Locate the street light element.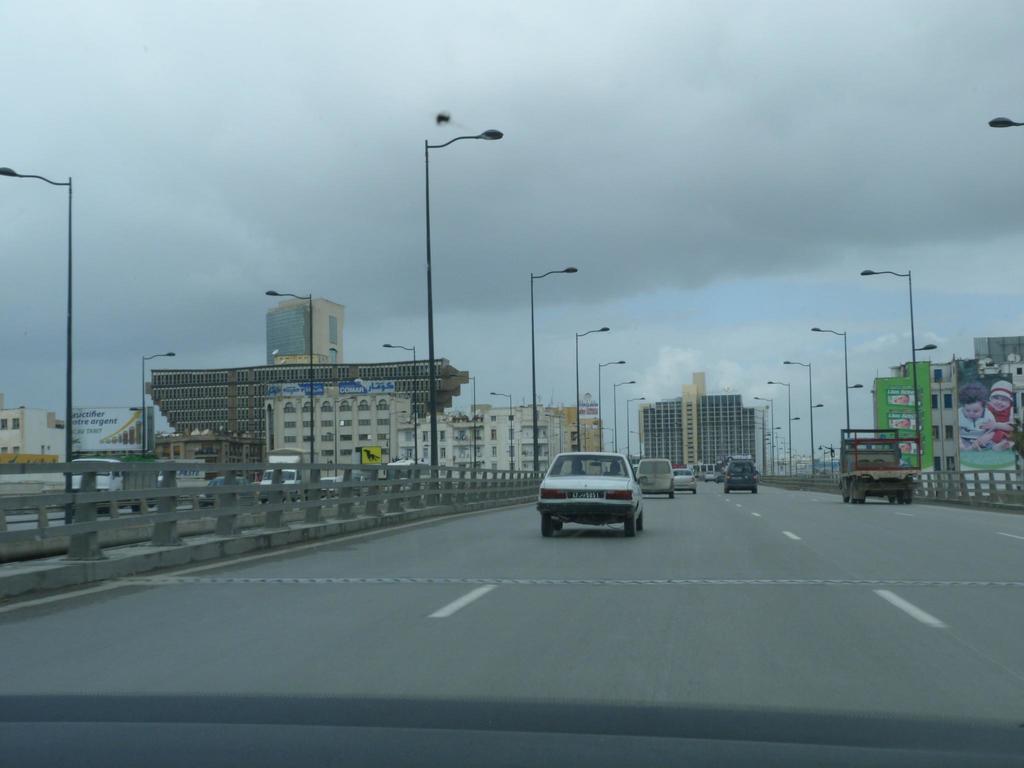
Element bbox: bbox(856, 266, 940, 482).
